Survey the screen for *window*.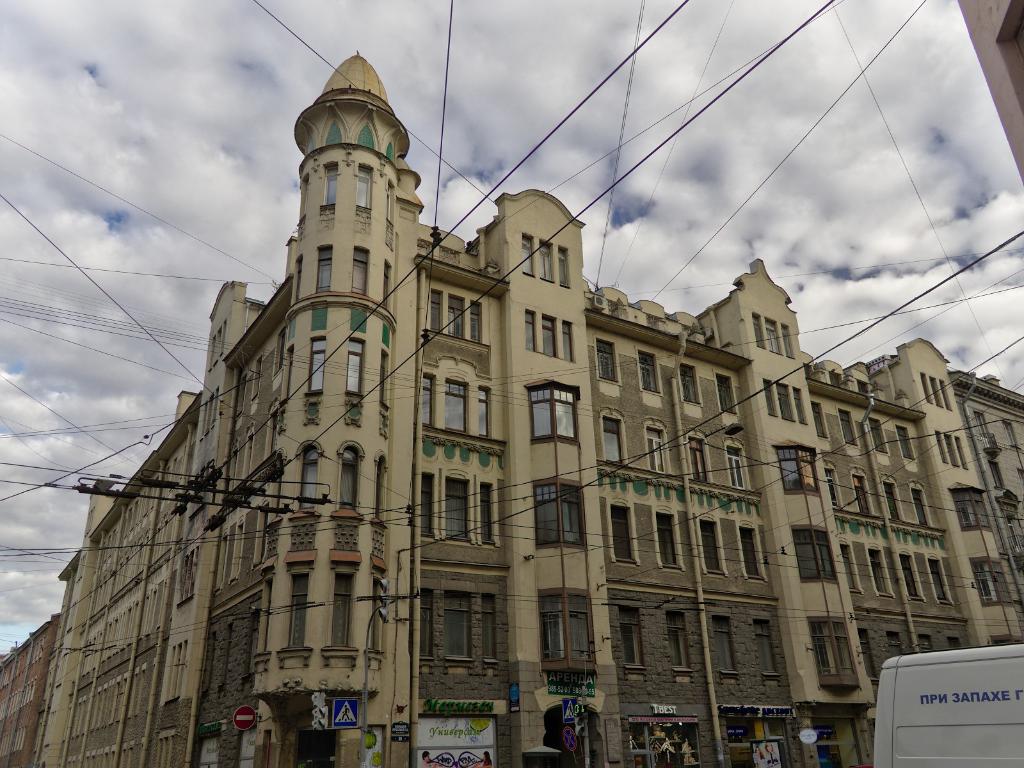
Survey found: (689,436,708,481).
